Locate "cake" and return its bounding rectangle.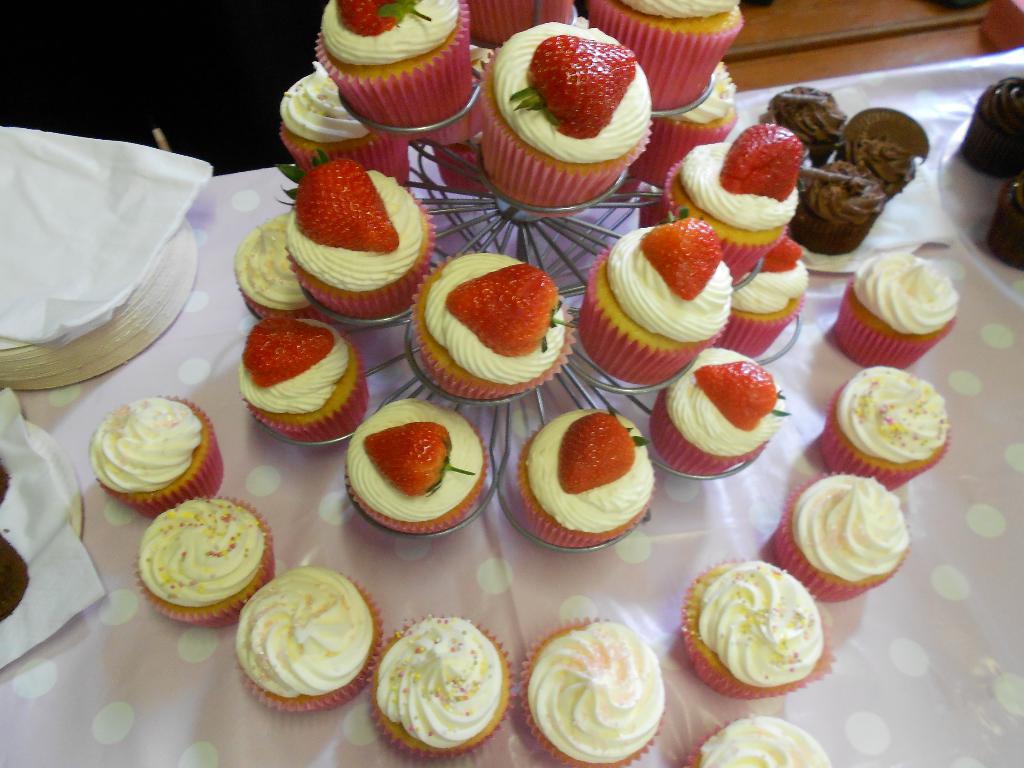
624,56,739,192.
